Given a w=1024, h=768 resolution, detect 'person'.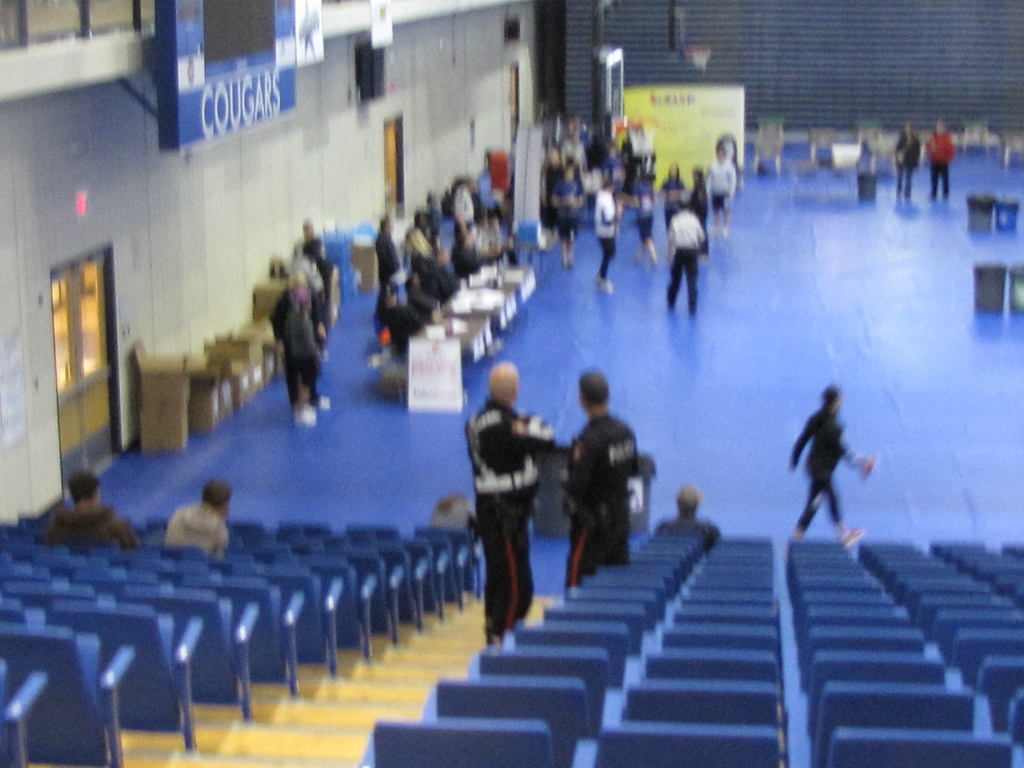
{"x1": 558, "y1": 367, "x2": 637, "y2": 600}.
